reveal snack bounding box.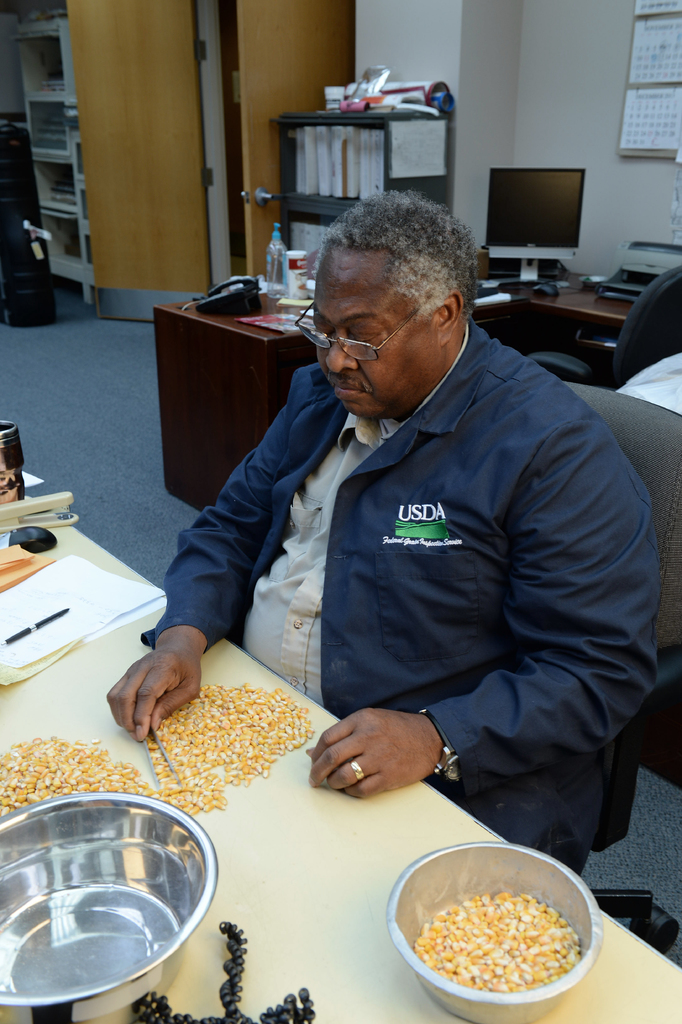
Revealed: select_region(131, 662, 345, 820).
